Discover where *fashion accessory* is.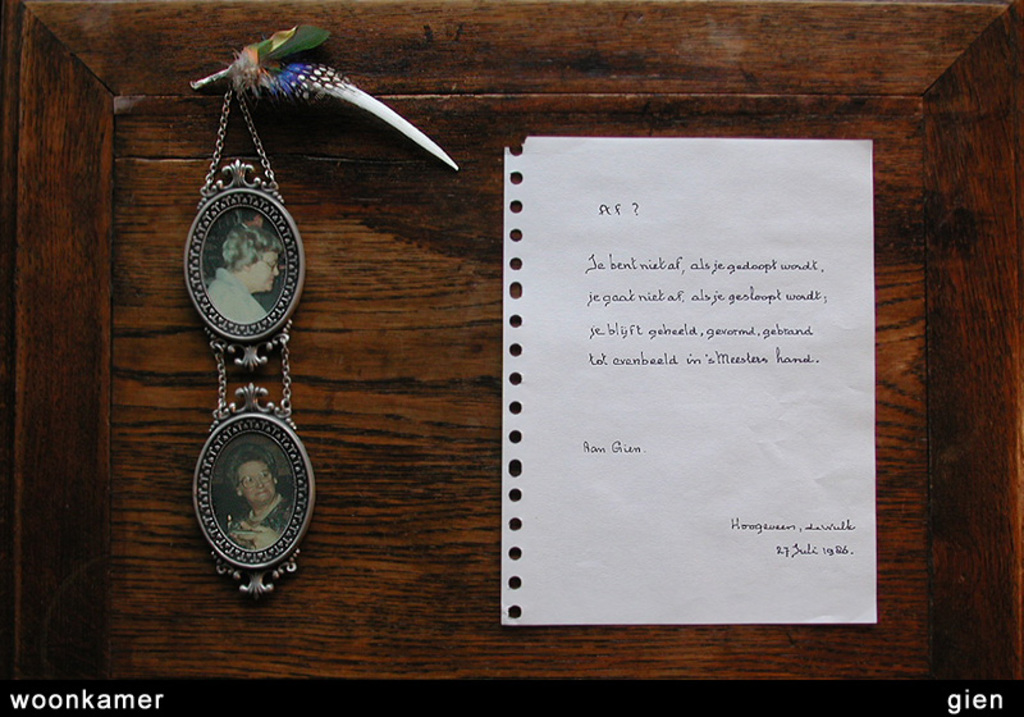
Discovered at bbox=(182, 24, 462, 594).
